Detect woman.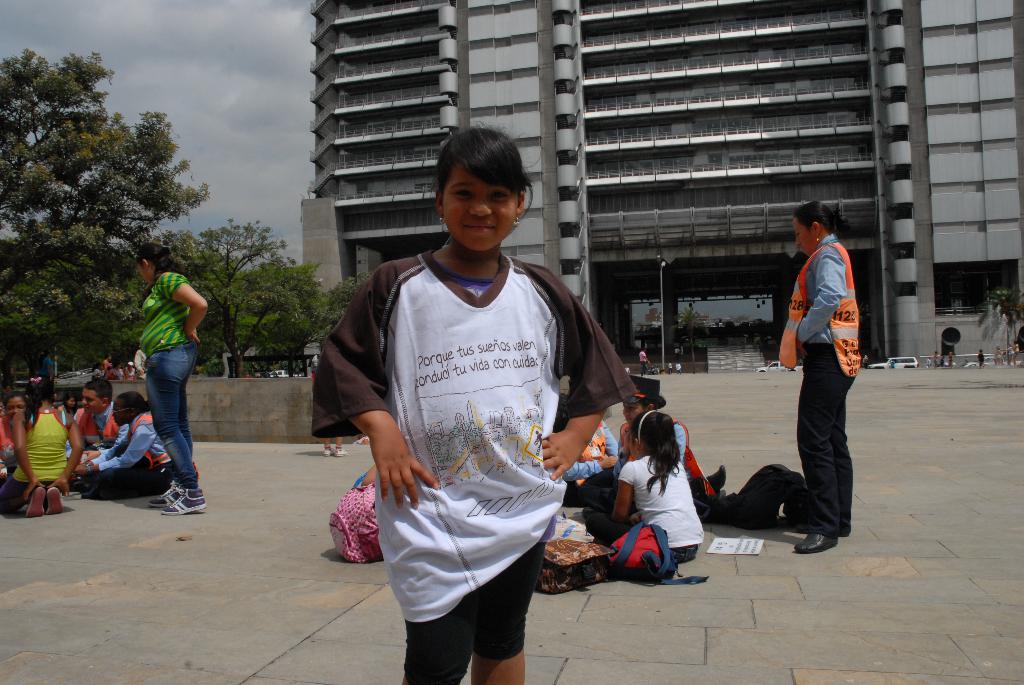
Detected at [x1=104, y1=230, x2=212, y2=514].
